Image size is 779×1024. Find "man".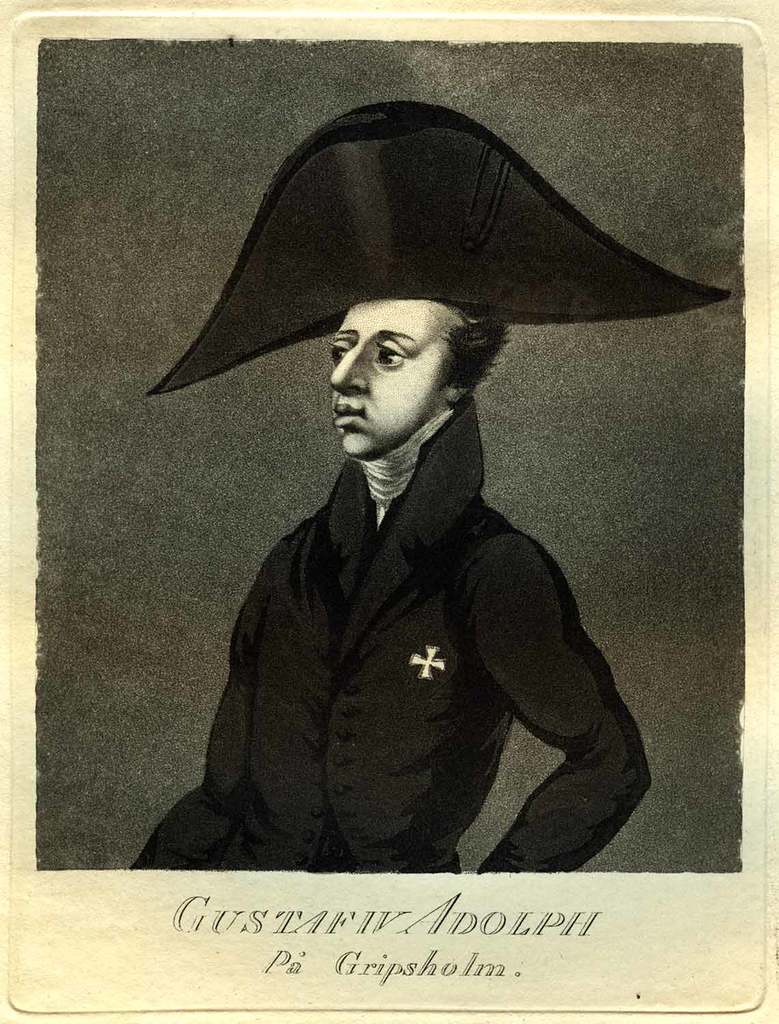
l=132, t=100, r=741, b=871.
